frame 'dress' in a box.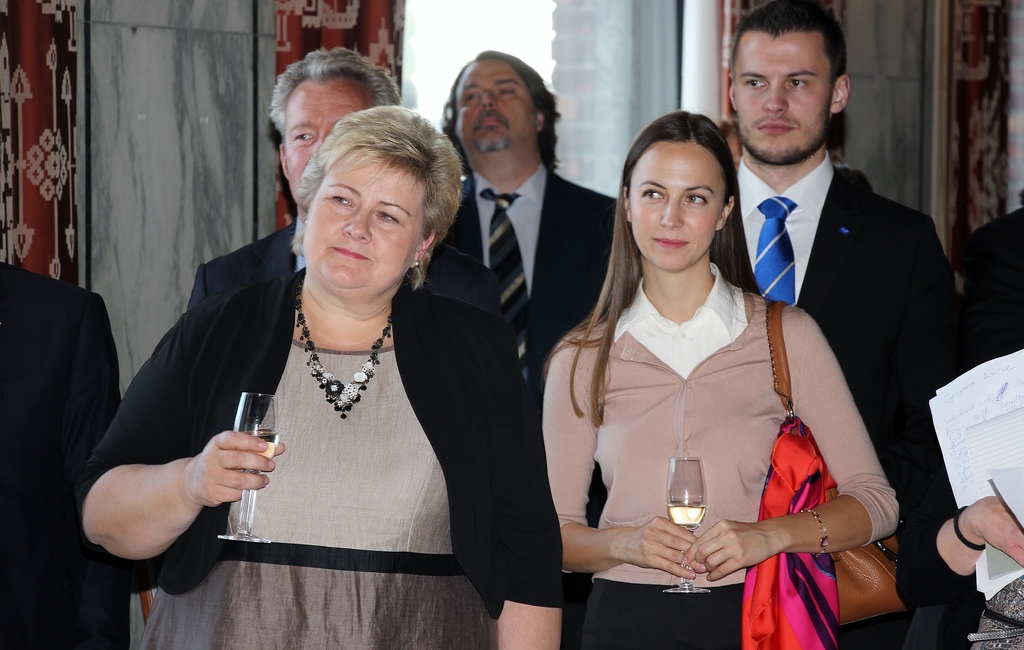
pyautogui.locateOnScreen(136, 339, 495, 649).
